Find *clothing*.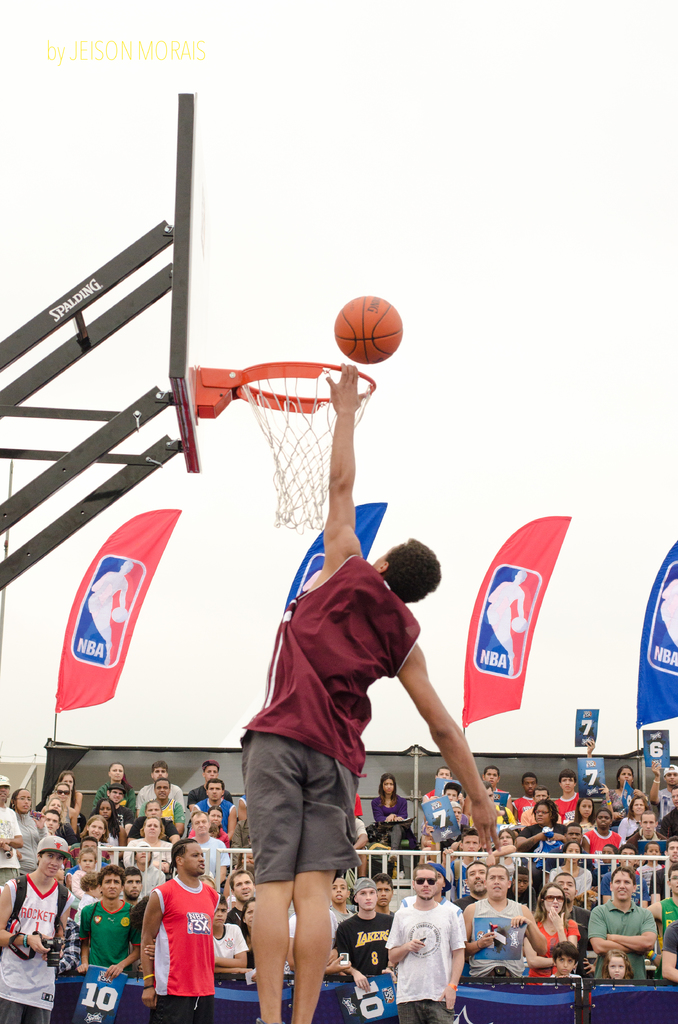
374, 793, 407, 845.
